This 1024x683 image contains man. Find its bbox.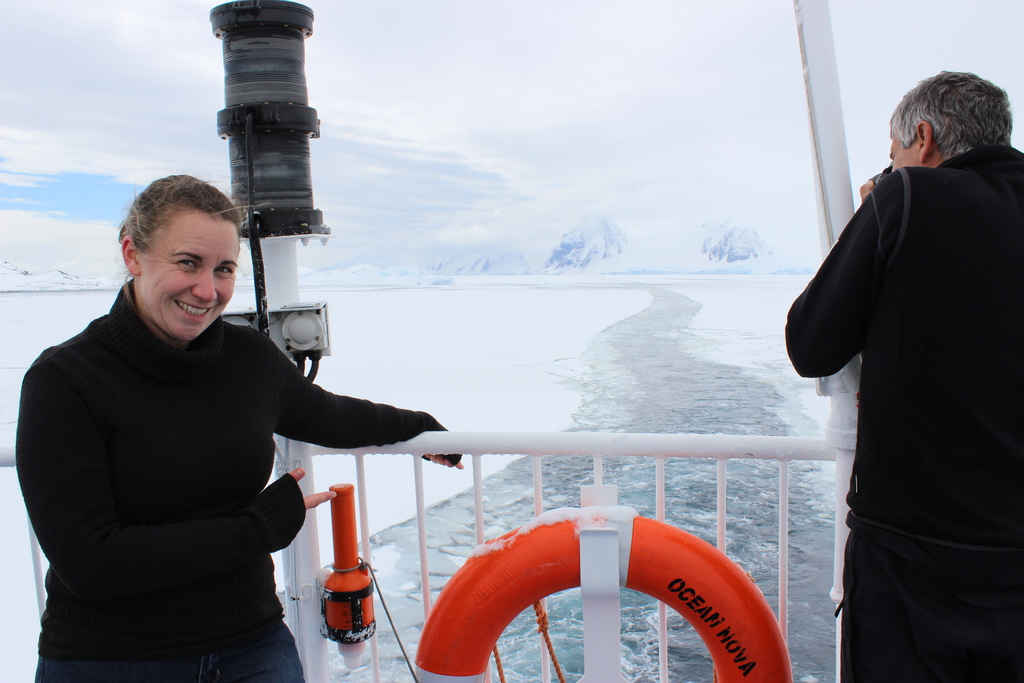
BBox(795, 40, 1012, 665).
